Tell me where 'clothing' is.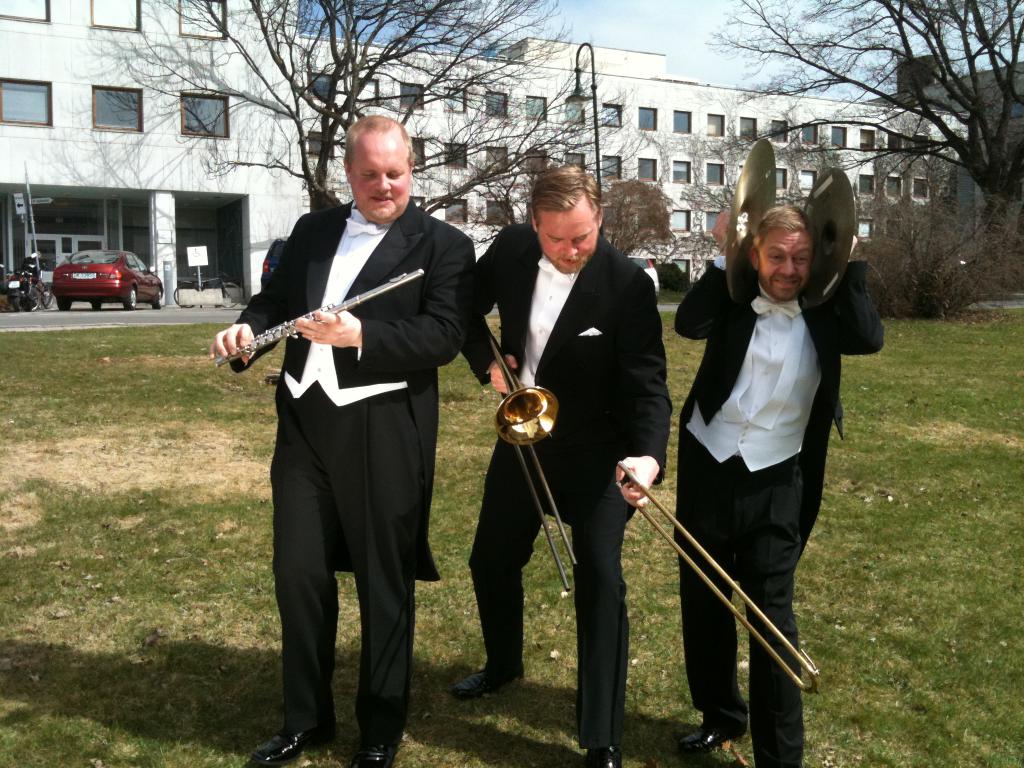
'clothing' is at x1=459, y1=222, x2=671, y2=749.
